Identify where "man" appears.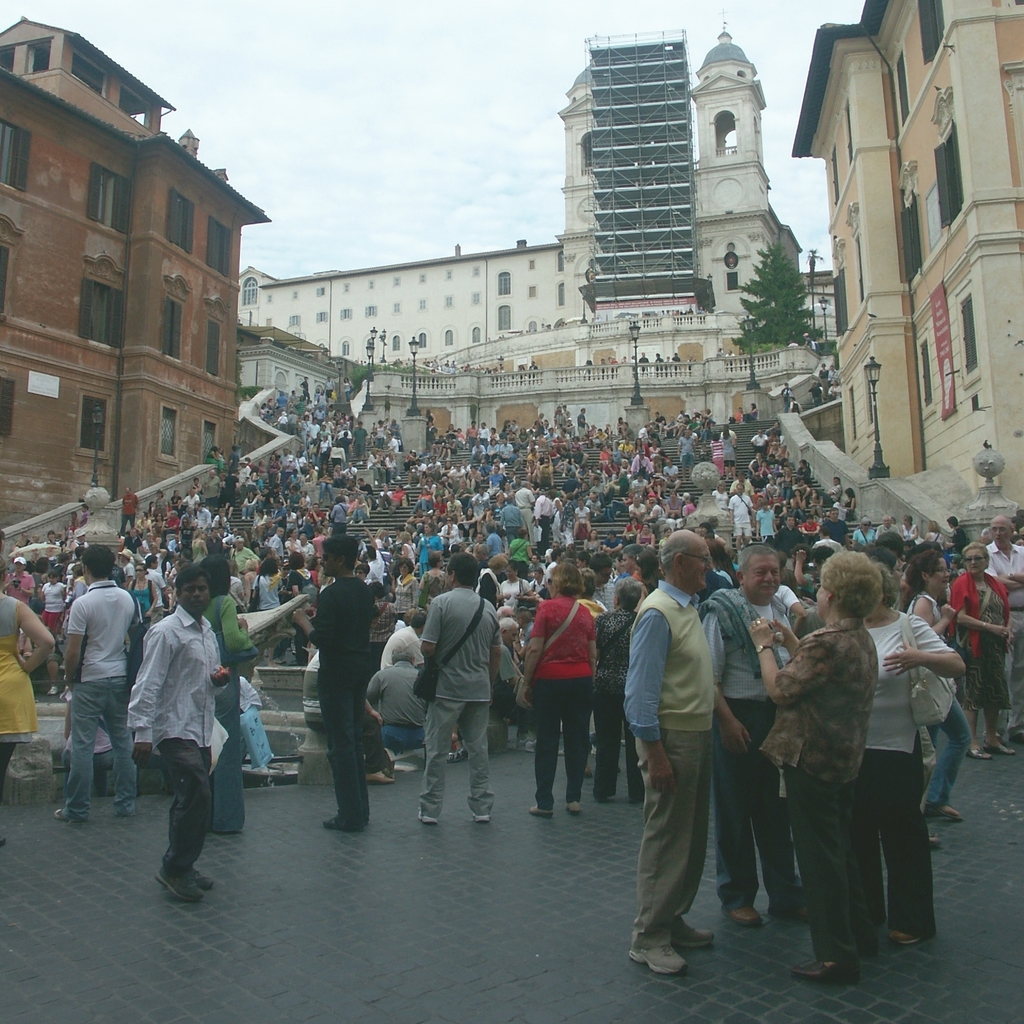
Appears at l=559, t=473, r=577, b=495.
